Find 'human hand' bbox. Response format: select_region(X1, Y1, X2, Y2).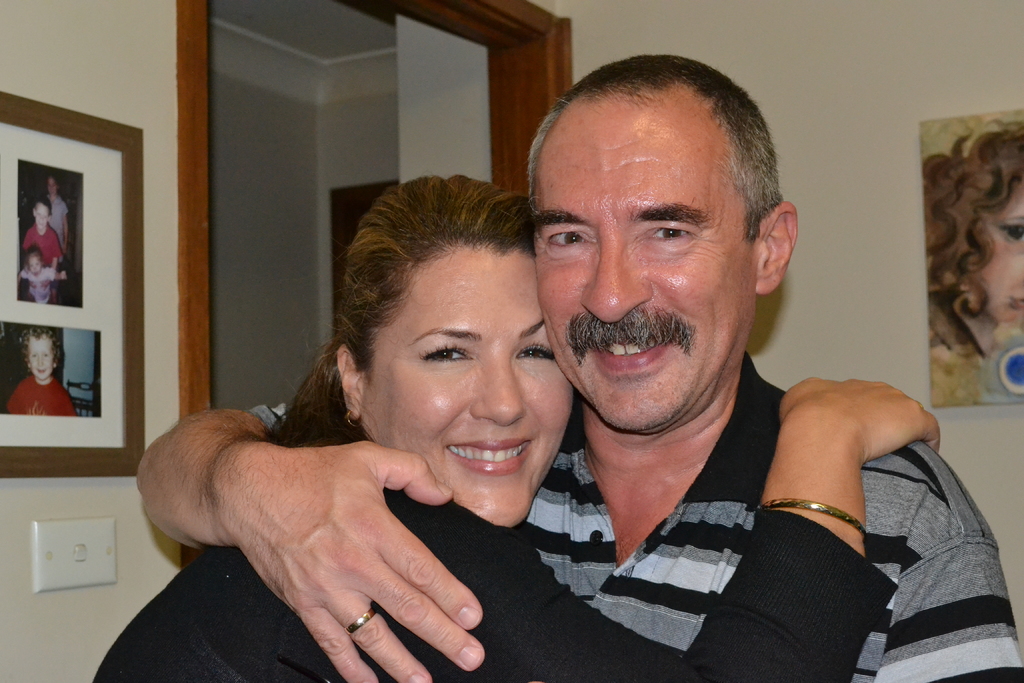
select_region(61, 268, 71, 279).
